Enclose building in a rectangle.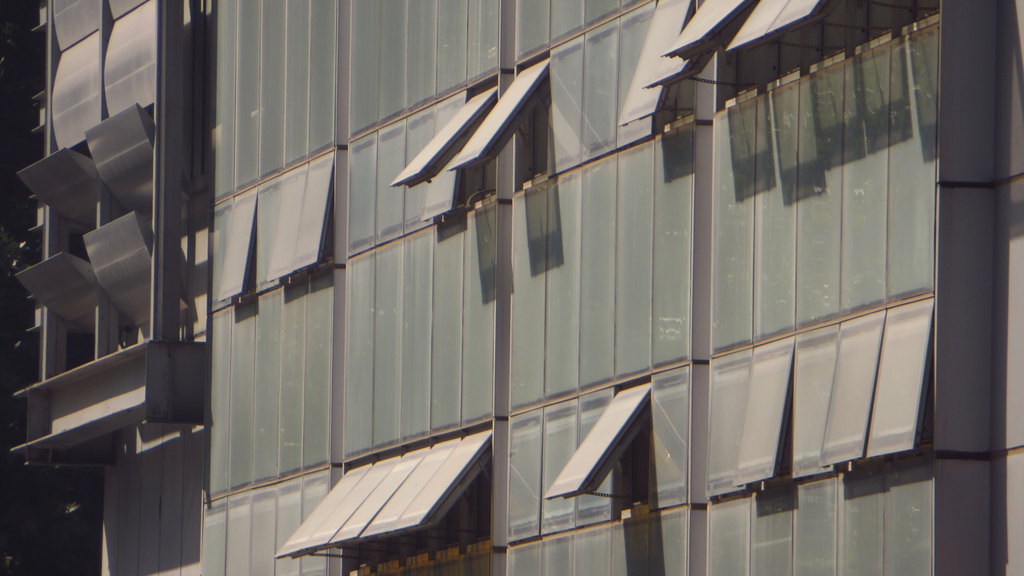
bbox=(0, 0, 1023, 575).
